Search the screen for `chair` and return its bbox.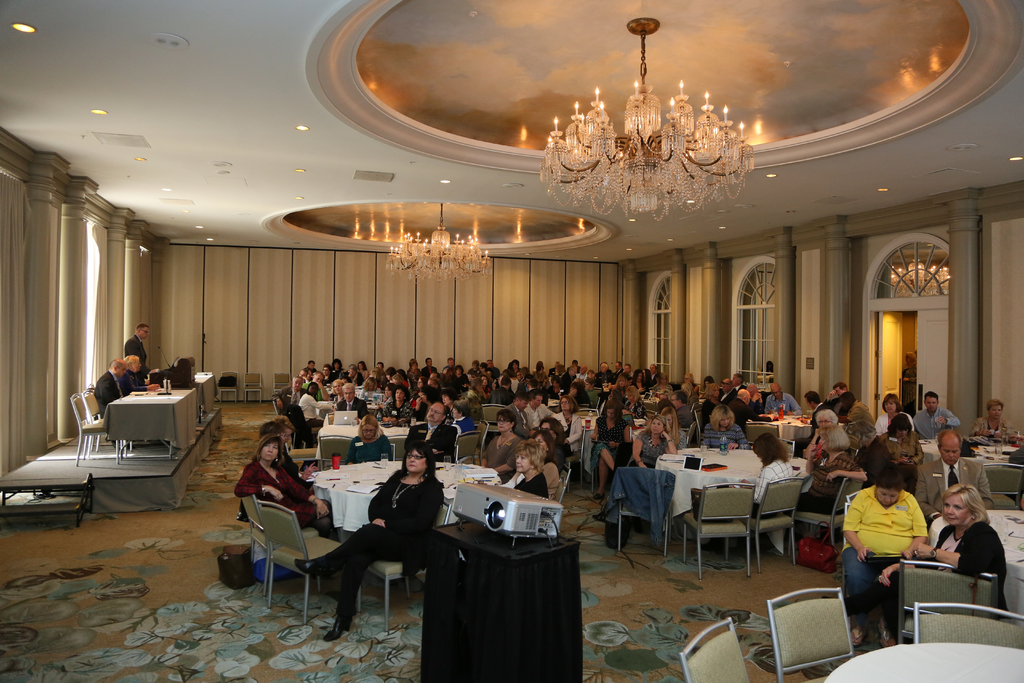
Found: x1=219, y1=367, x2=240, y2=404.
